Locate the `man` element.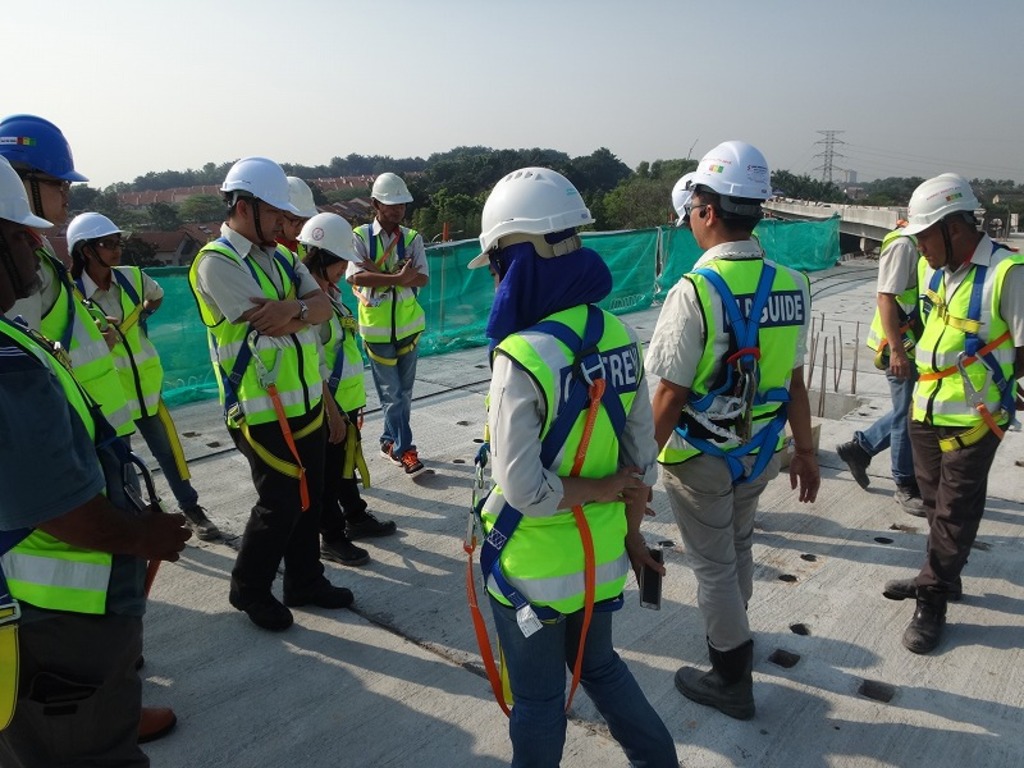
Element bbox: l=344, t=169, r=435, b=483.
